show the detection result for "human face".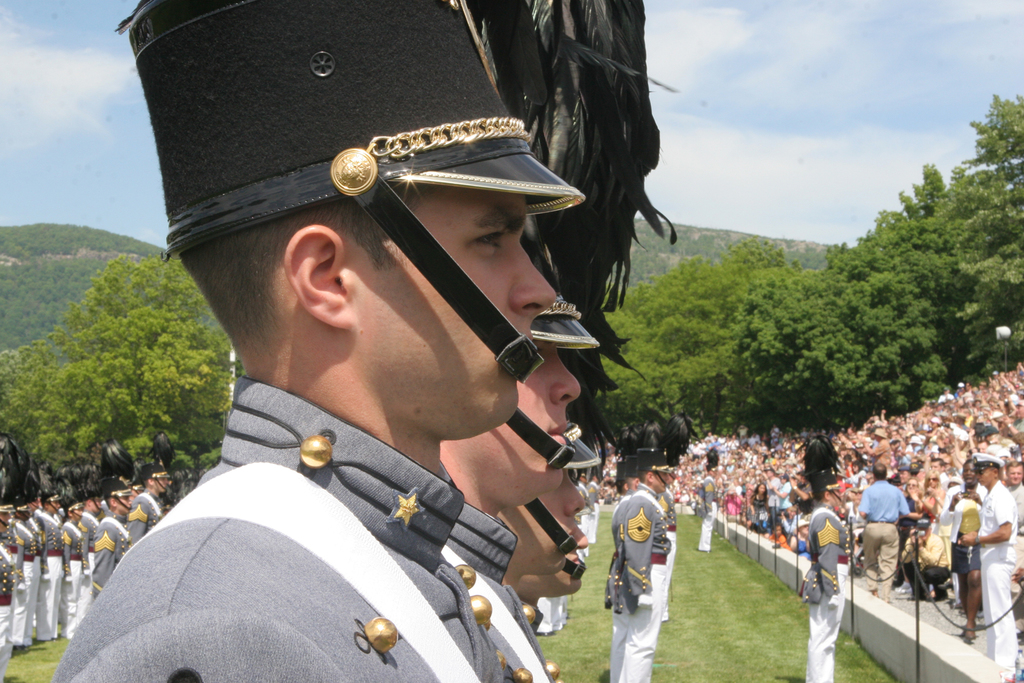
rect(499, 466, 583, 576).
